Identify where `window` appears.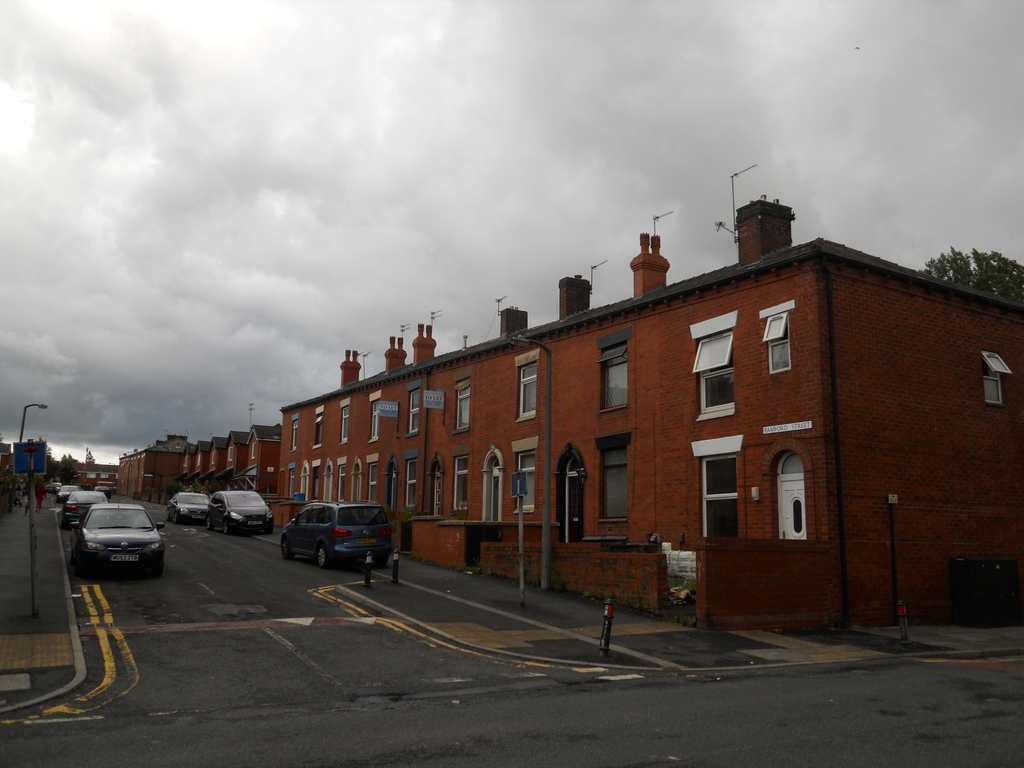
Appears at <region>694, 335, 735, 416</region>.
